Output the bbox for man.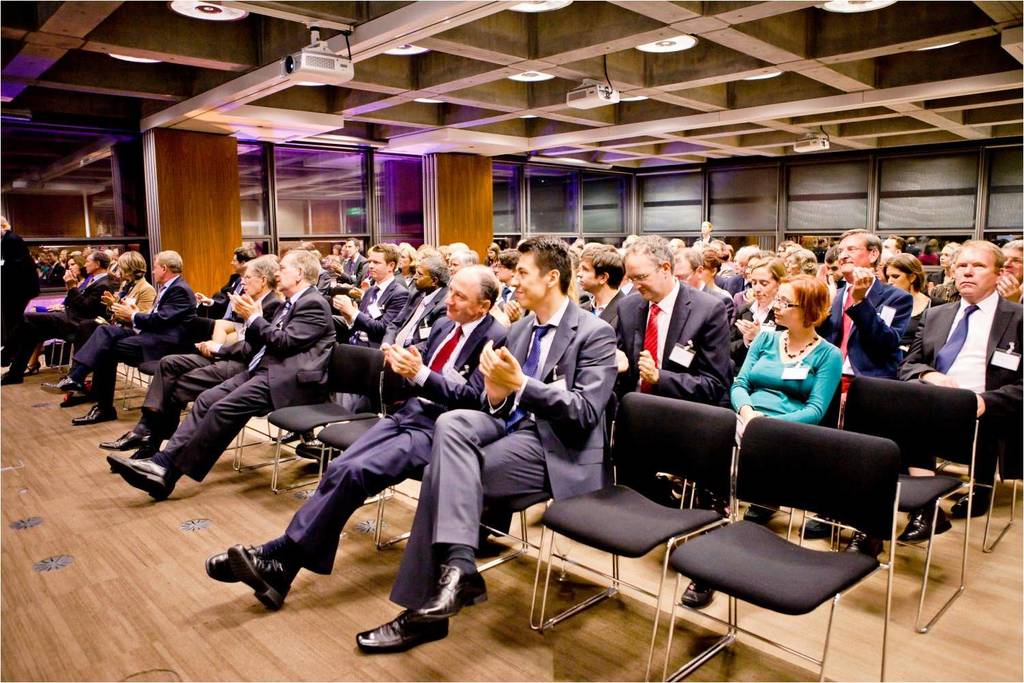
[370, 249, 449, 365].
